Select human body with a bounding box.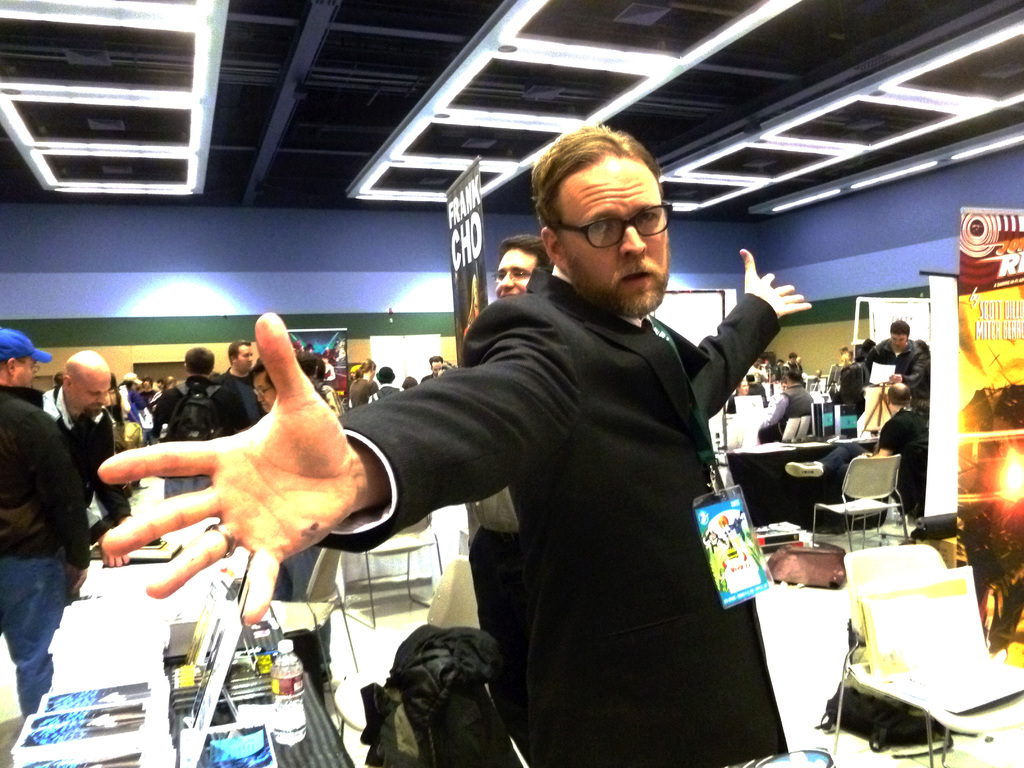
x1=106 y1=122 x2=813 y2=767.
